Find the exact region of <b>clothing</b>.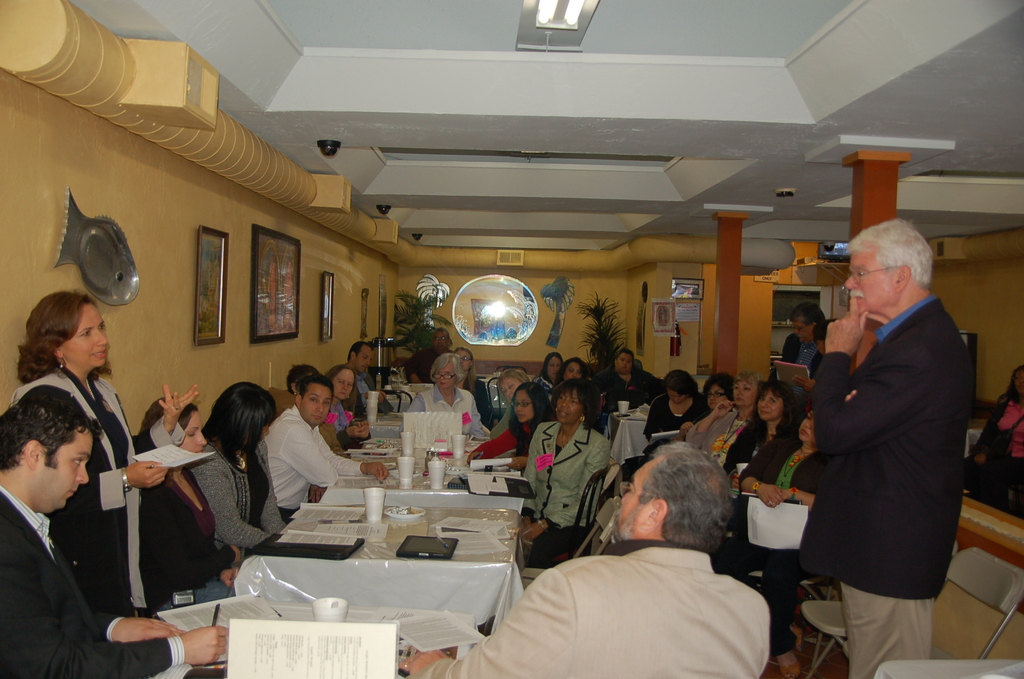
Exact region: BBox(0, 484, 189, 678).
